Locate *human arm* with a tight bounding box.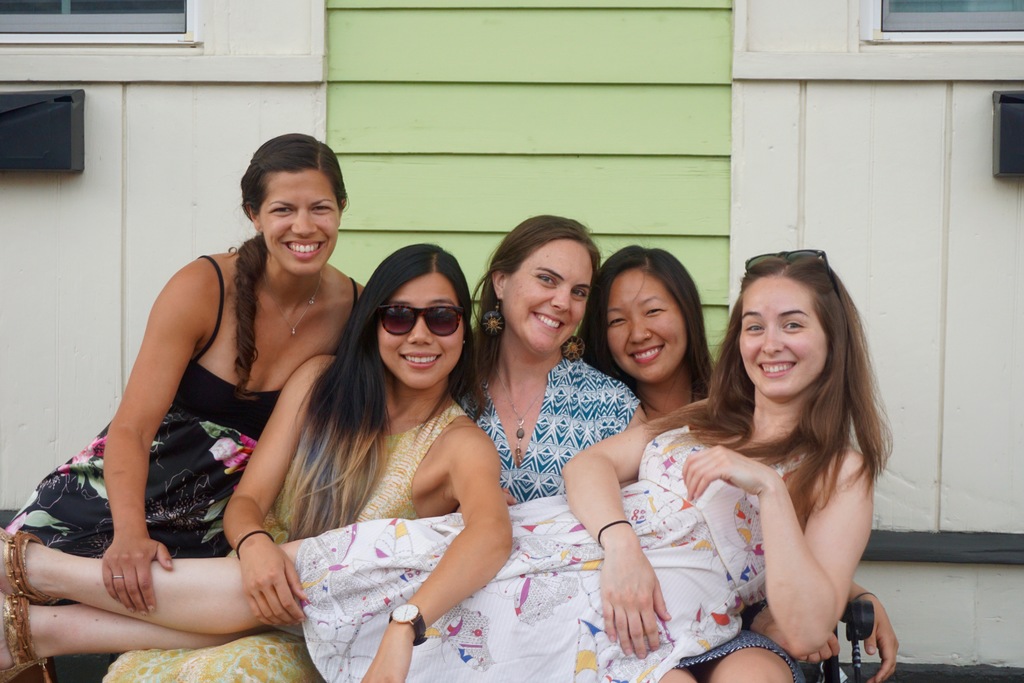
x1=682 y1=436 x2=881 y2=666.
